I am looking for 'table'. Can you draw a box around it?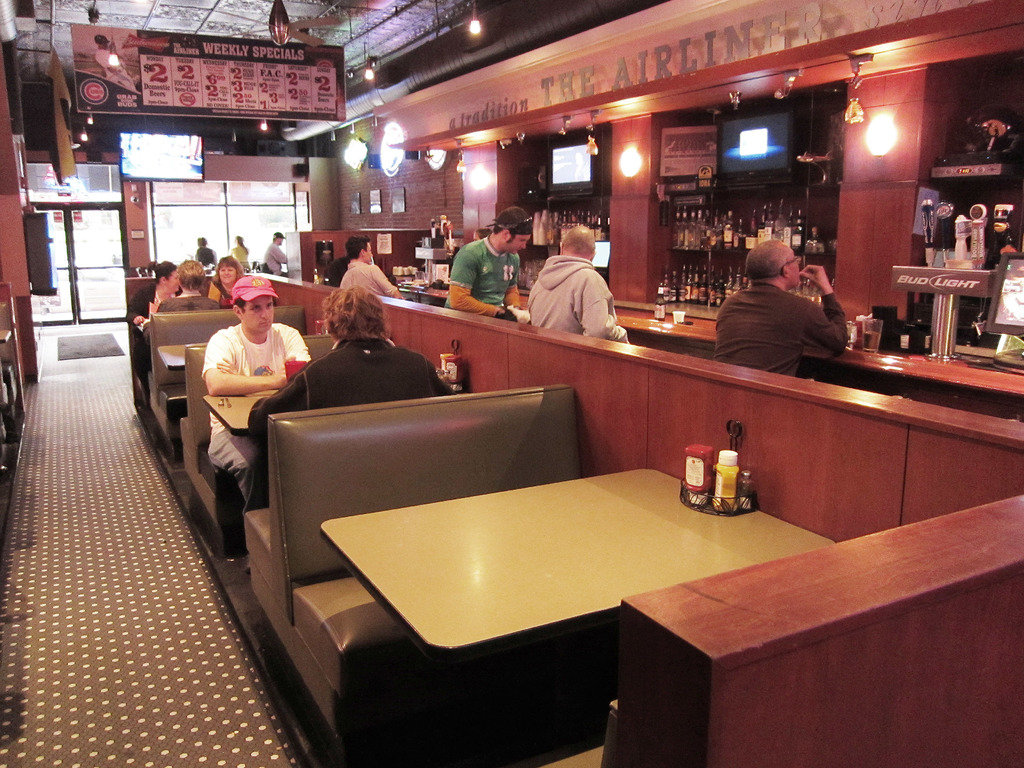
Sure, the bounding box is {"left": 202, "top": 387, "right": 282, "bottom": 441}.
